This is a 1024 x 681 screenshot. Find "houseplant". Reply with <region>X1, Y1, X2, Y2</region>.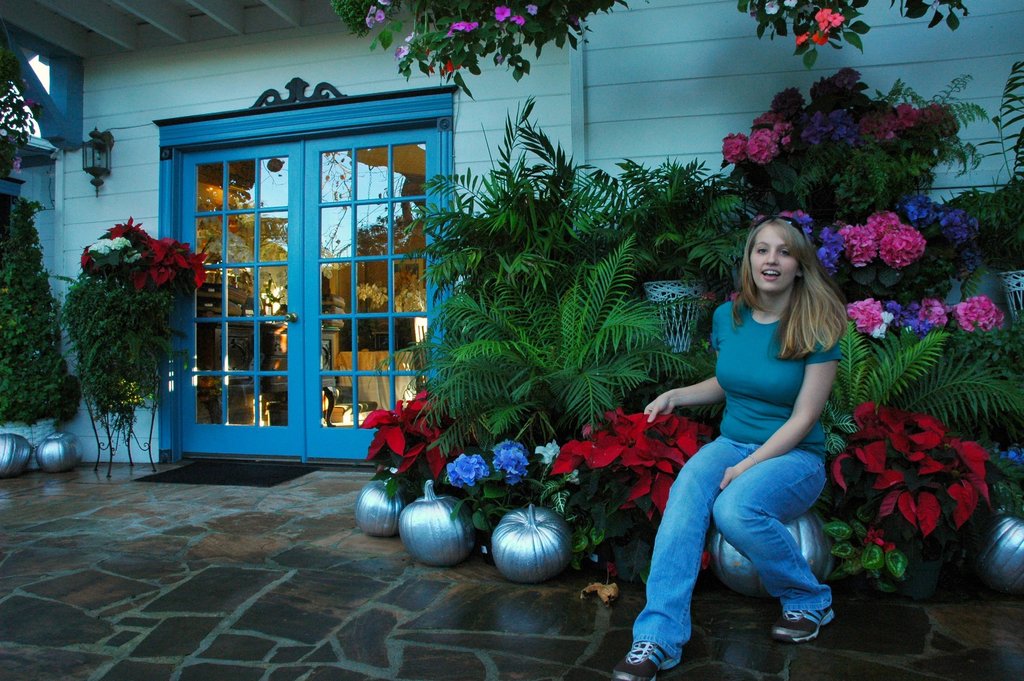
<region>731, 0, 974, 74</region>.
